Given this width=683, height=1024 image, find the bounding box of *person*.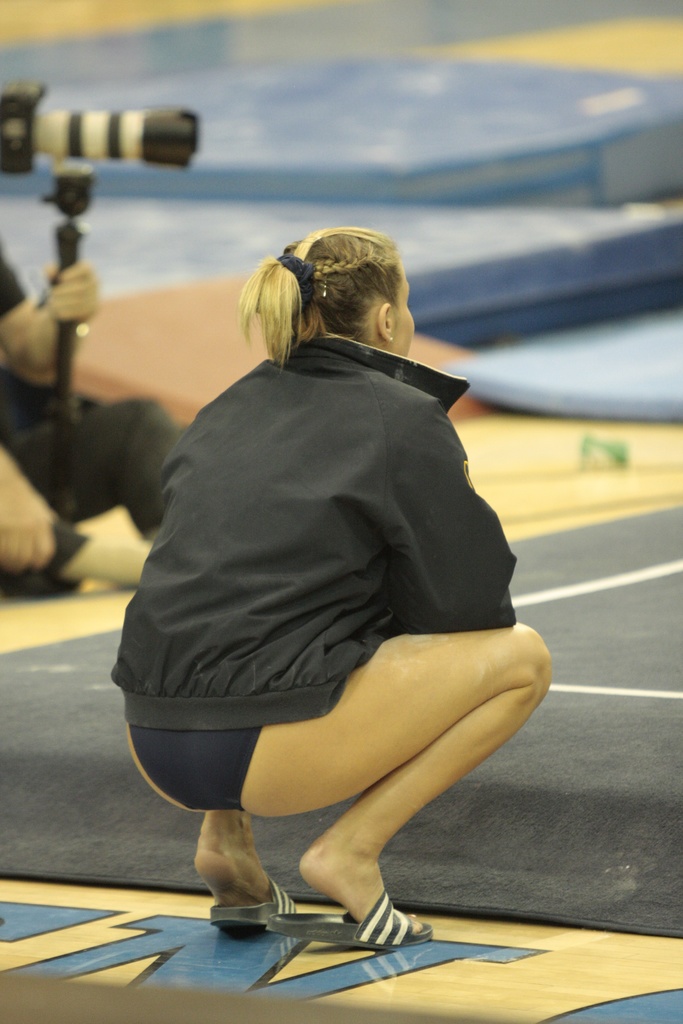
<box>119,172,559,964</box>.
